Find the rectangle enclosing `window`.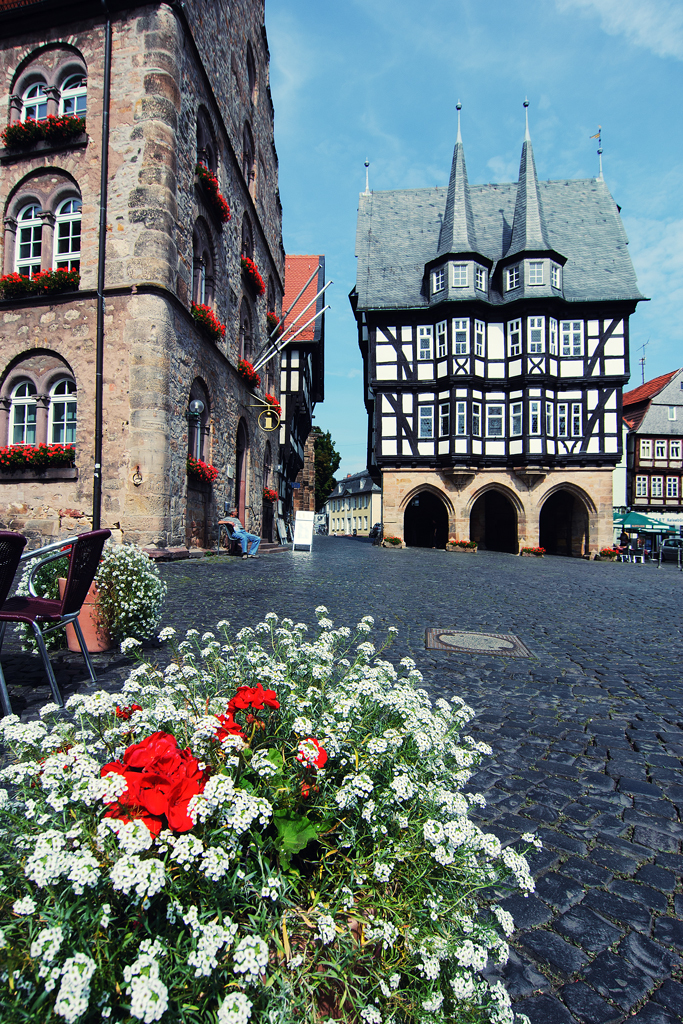
left=545, top=398, right=556, bottom=435.
